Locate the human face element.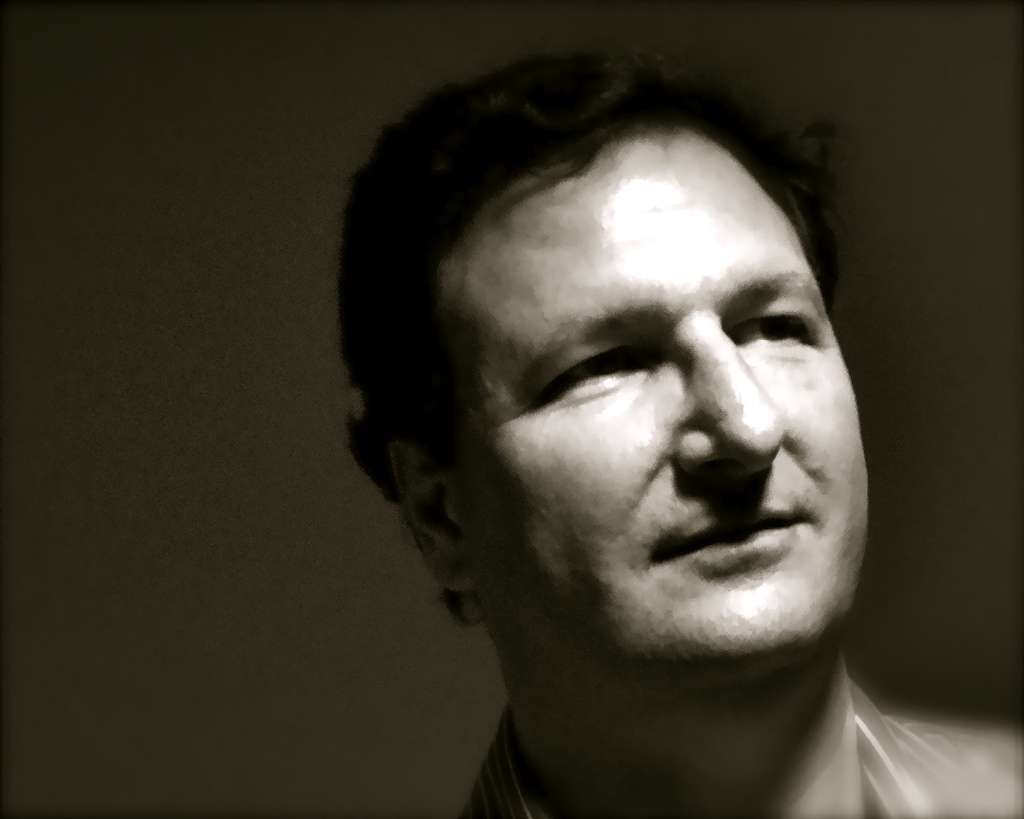
Element bbox: bbox=[447, 136, 873, 659].
